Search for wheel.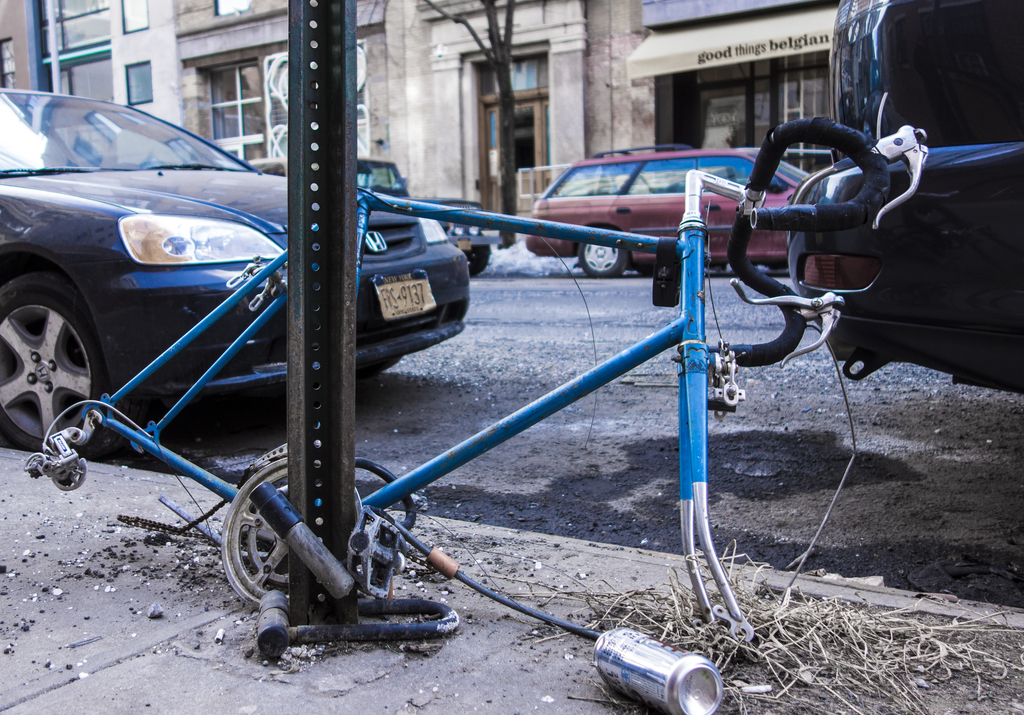
Found at detection(3, 259, 96, 460).
